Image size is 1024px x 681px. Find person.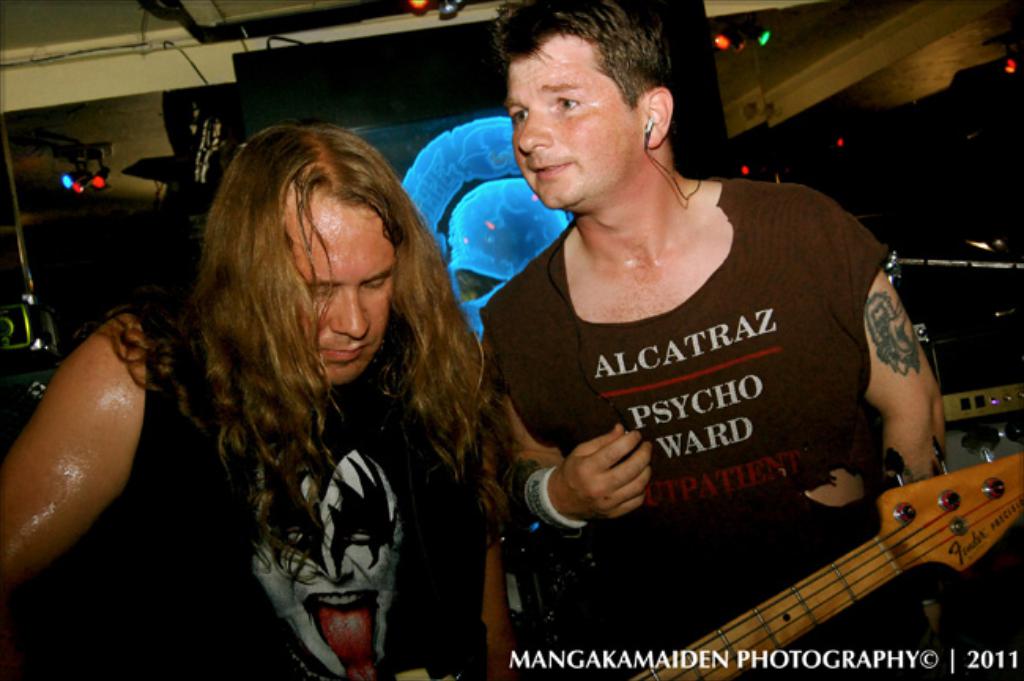
locate(0, 121, 509, 679).
